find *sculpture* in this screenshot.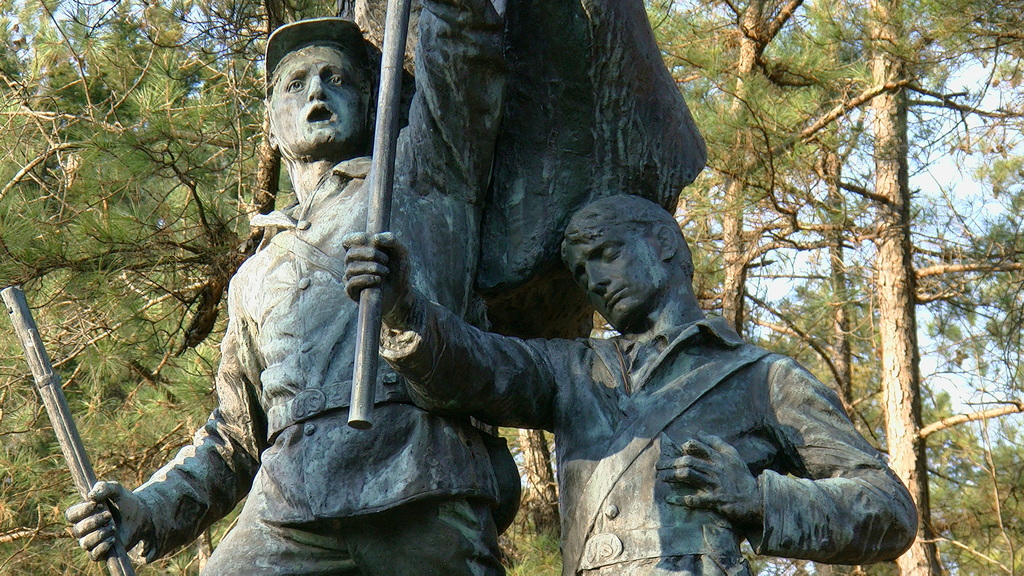
The bounding box for *sculpture* is [x1=339, y1=198, x2=925, y2=574].
